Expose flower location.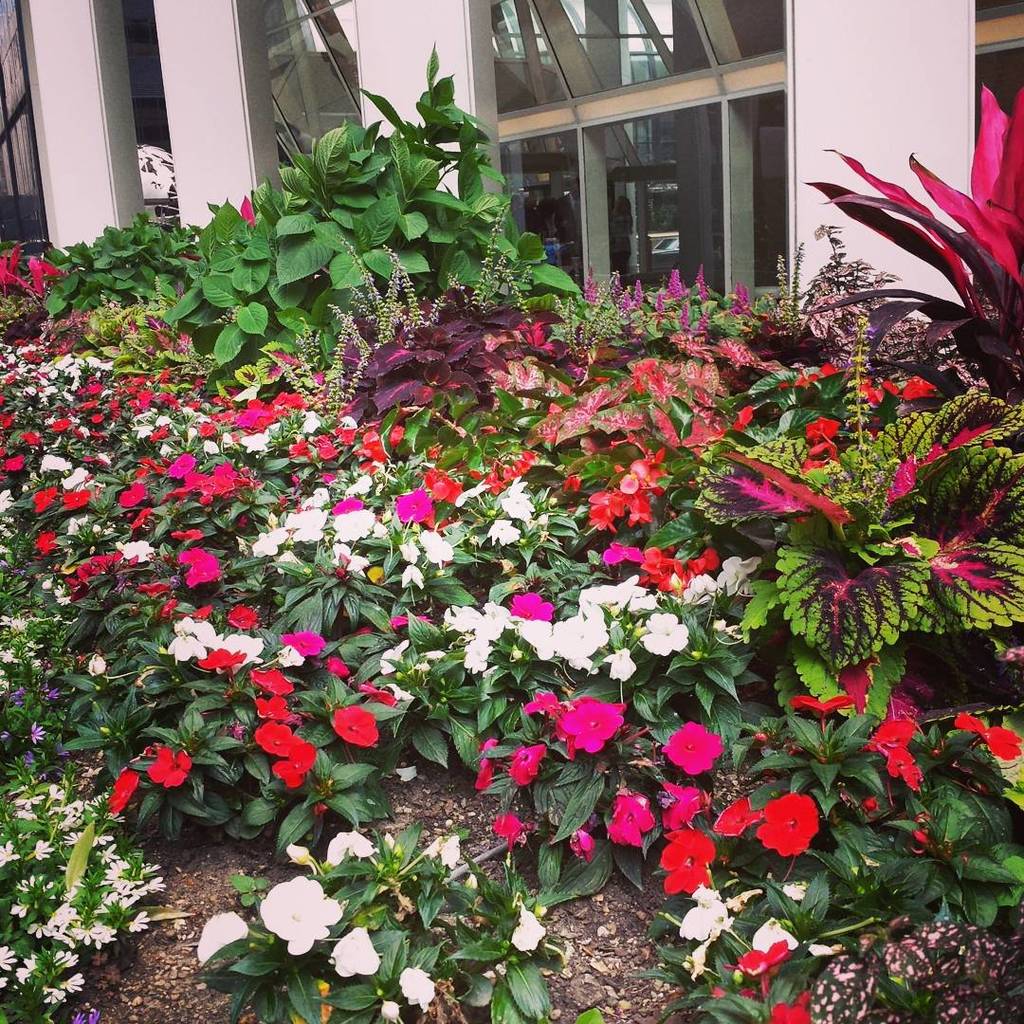
Exposed at {"left": 506, "top": 742, "right": 545, "bottom": 783}.
